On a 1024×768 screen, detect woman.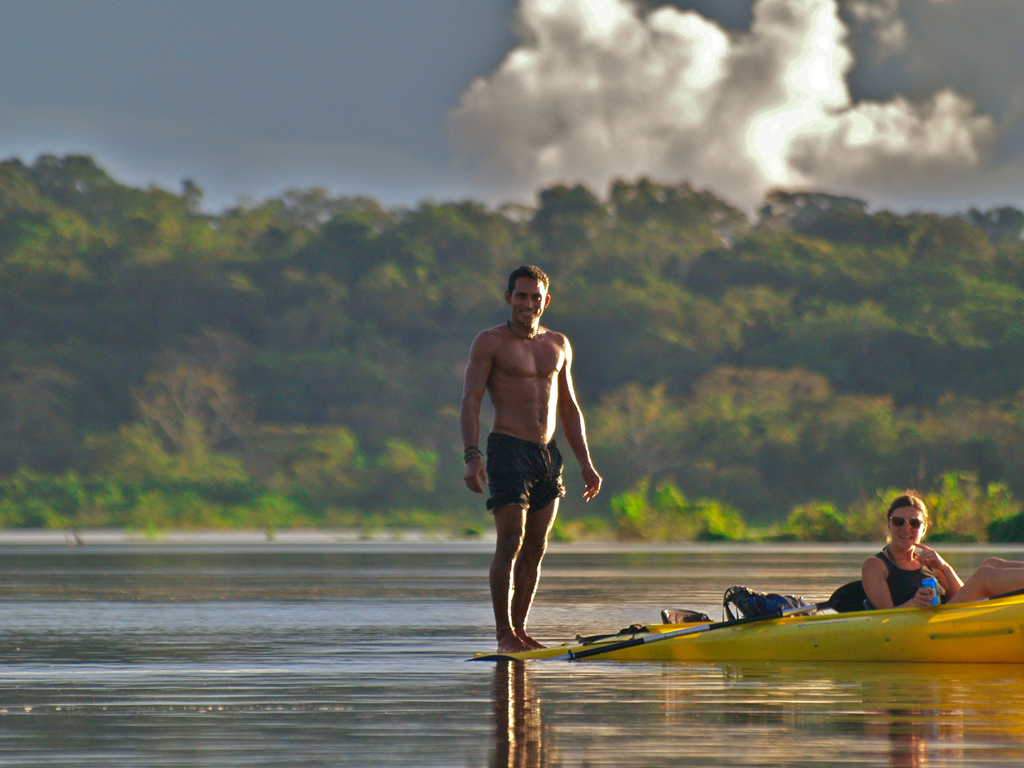
863/499/1023/615.
